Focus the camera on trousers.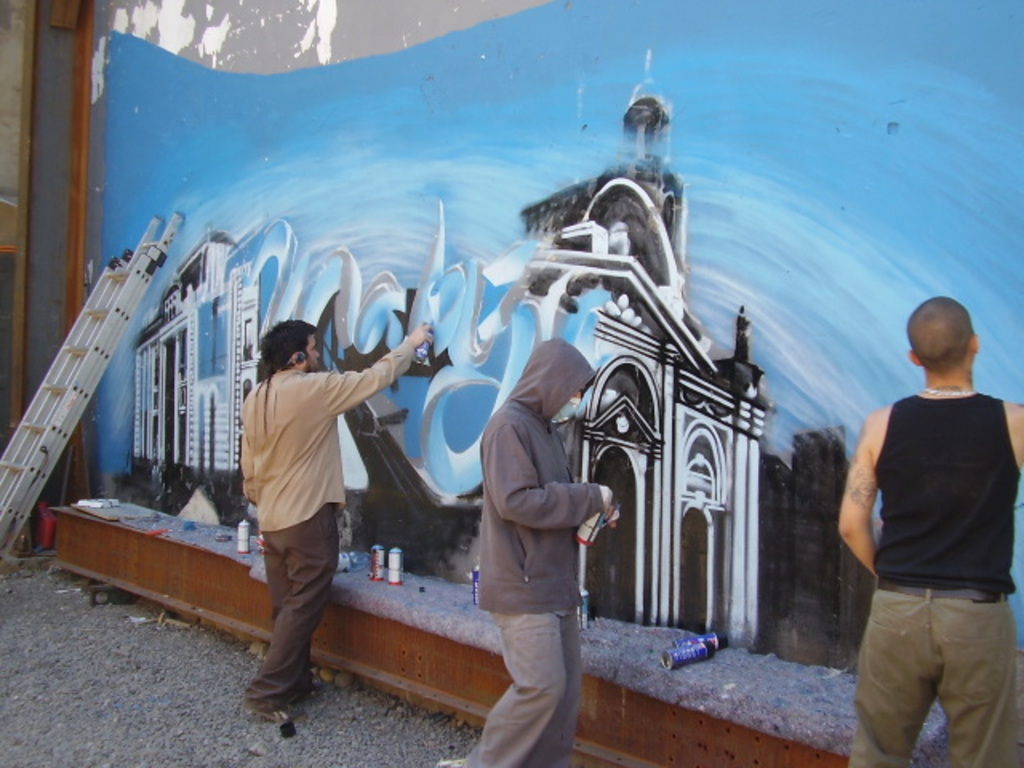
Focus region: BBox(454, 605, 579, 766).
